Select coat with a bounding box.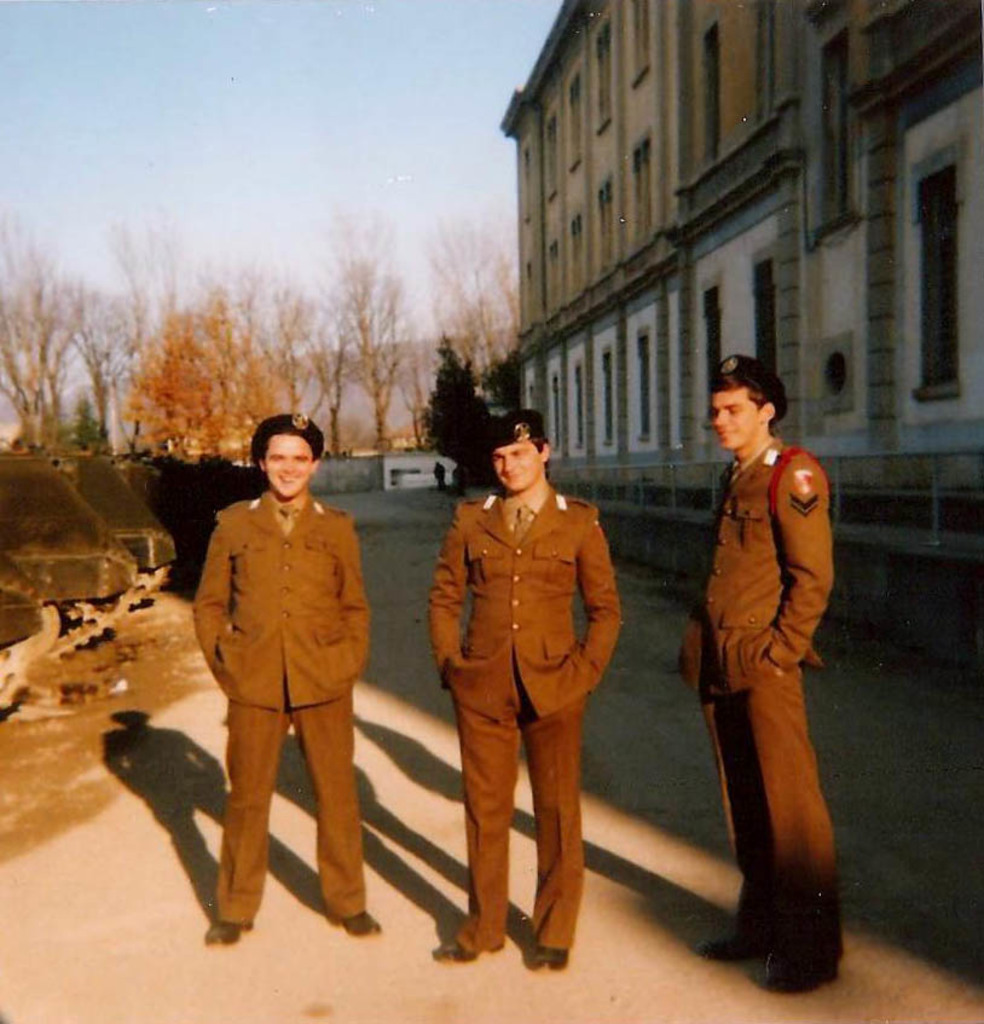
(193, 492, 369, 711).
